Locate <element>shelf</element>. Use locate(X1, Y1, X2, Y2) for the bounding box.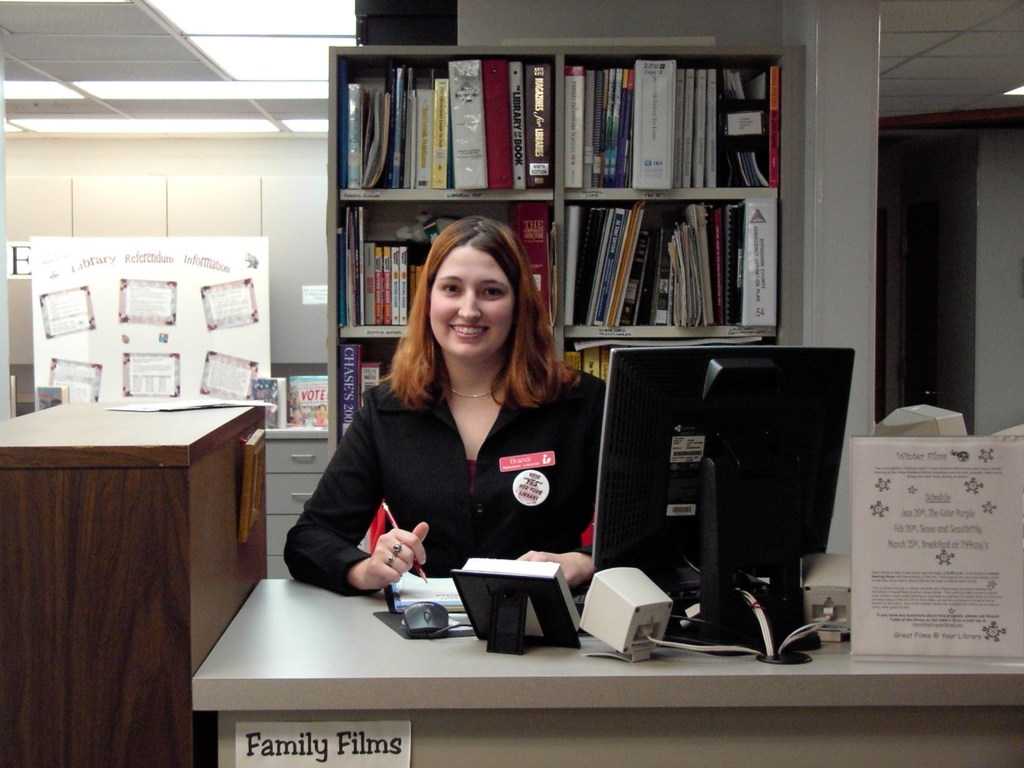
locate(258, 431, 334, 578).
